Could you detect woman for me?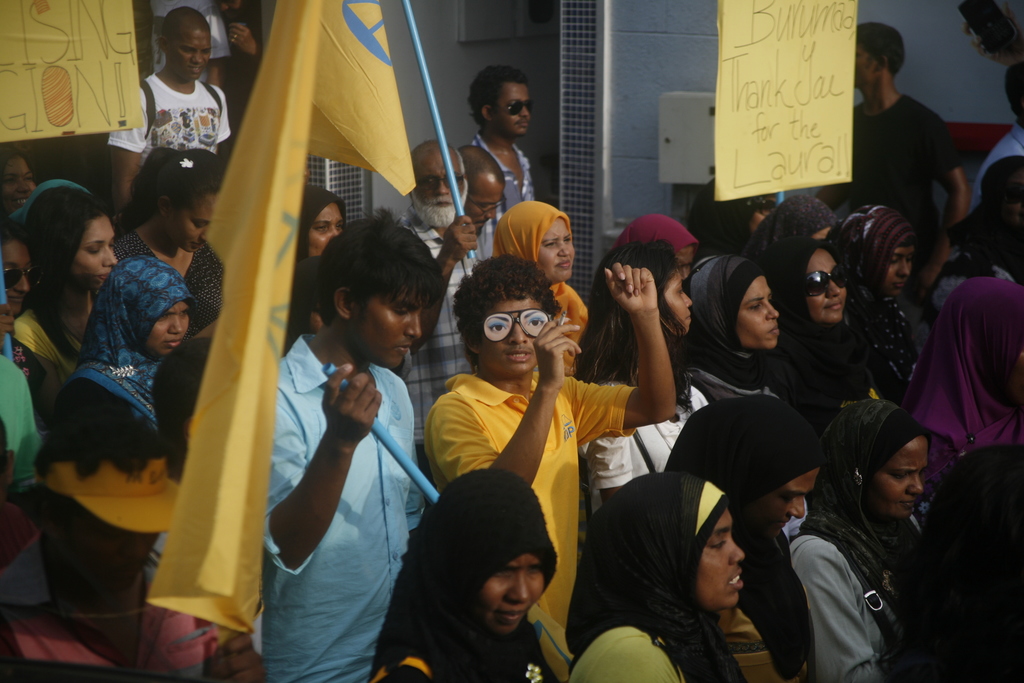
Detection result: locate(486, 199, 598, 361).
